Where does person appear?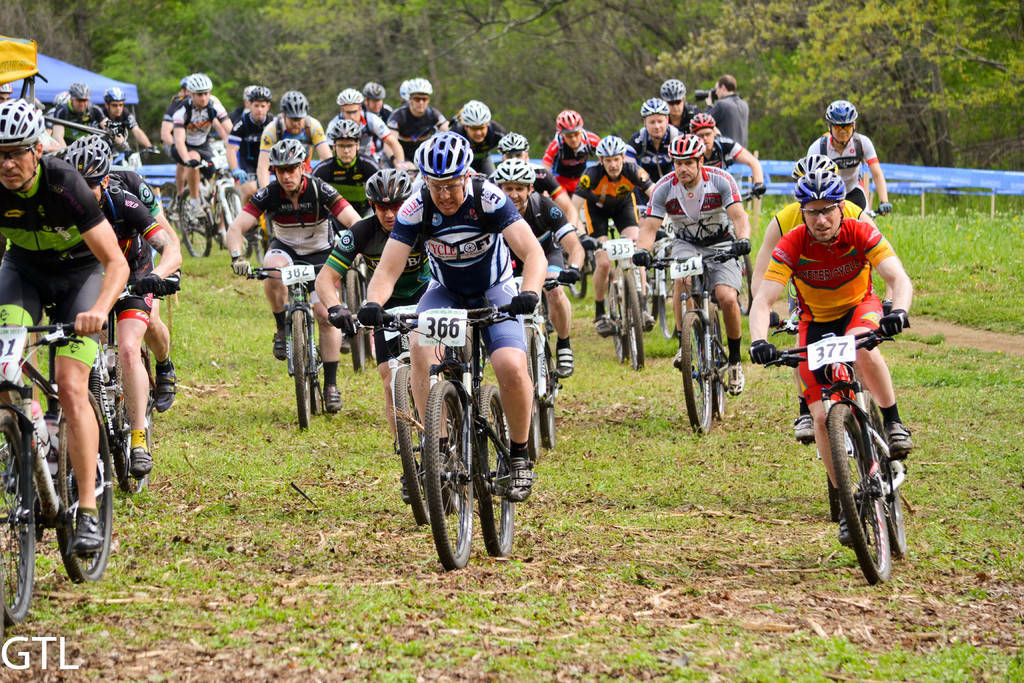
Appears at l=325, t=83, r=406, b=170.
